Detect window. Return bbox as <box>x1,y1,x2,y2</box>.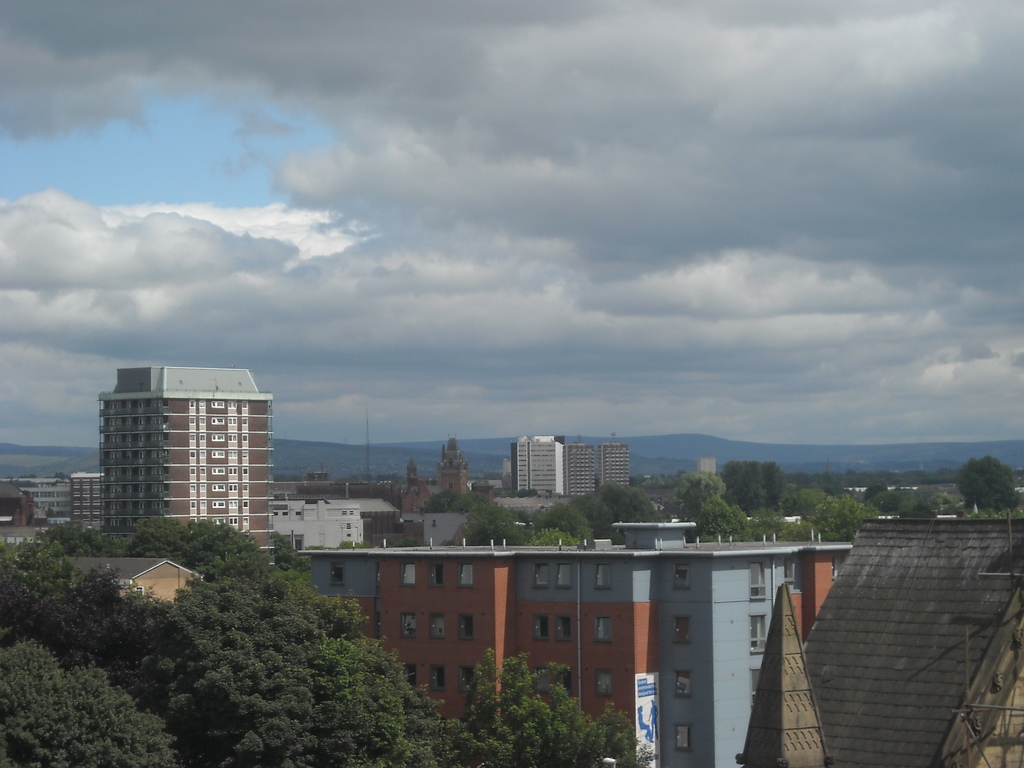
<box>456,611,473,643</box>.
